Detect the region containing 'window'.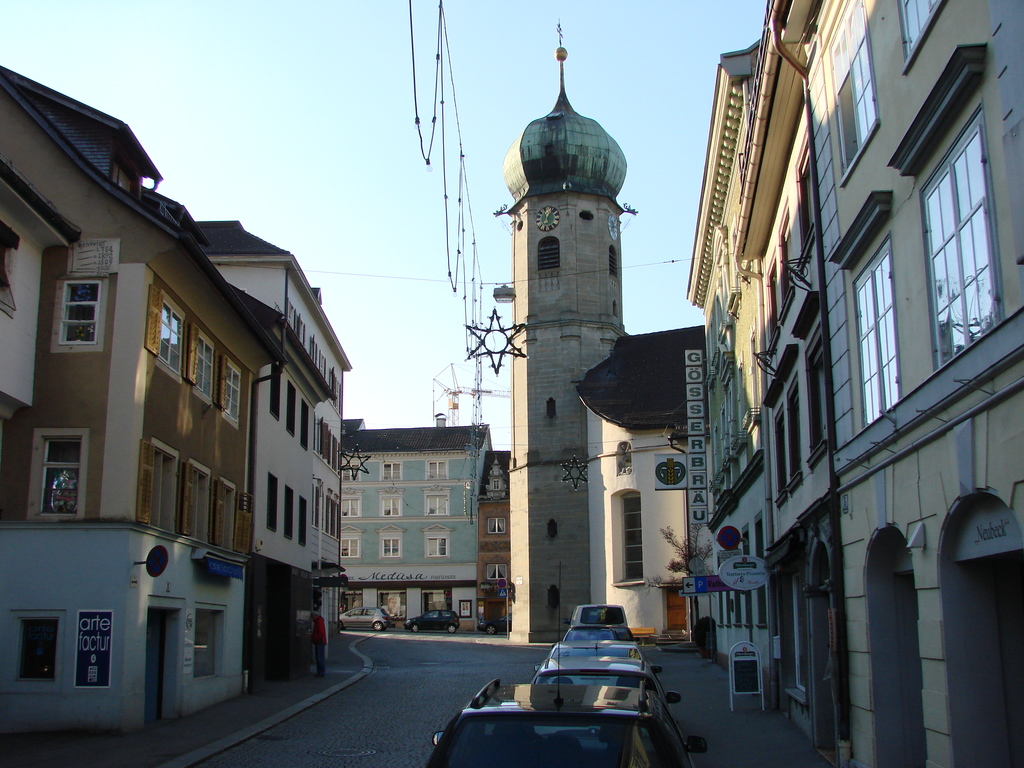
x1=190 y1=466 x2=210 y2=541.
